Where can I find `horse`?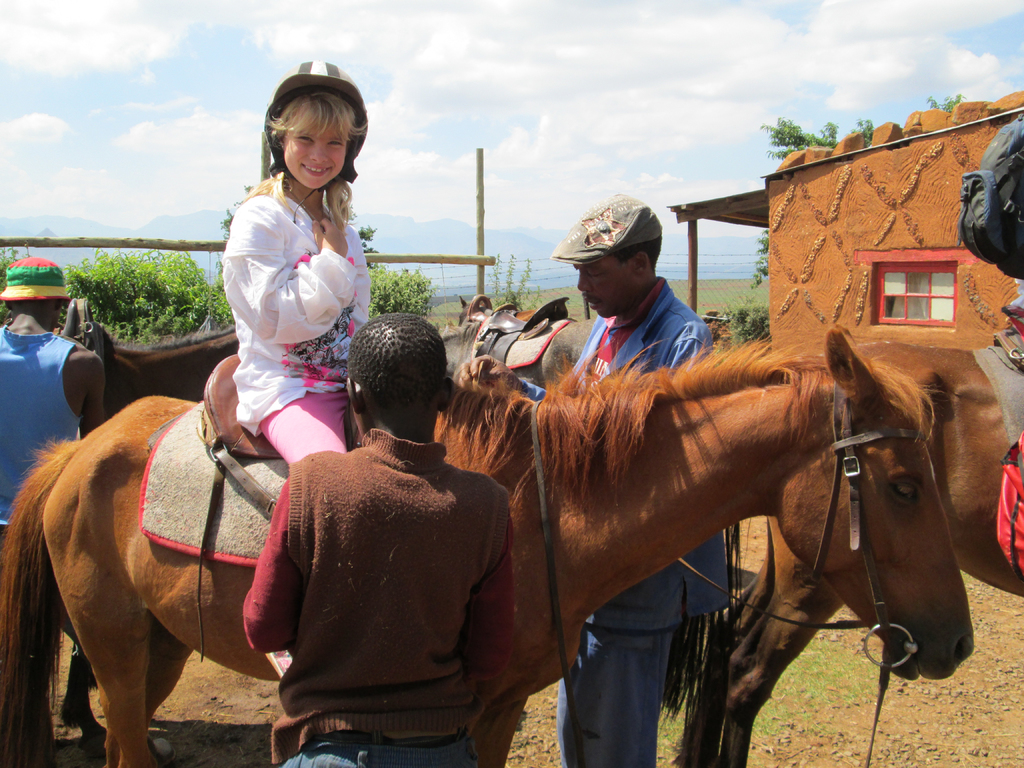
You can find it at x1=55, y1=320, x2=239, y2=759.
